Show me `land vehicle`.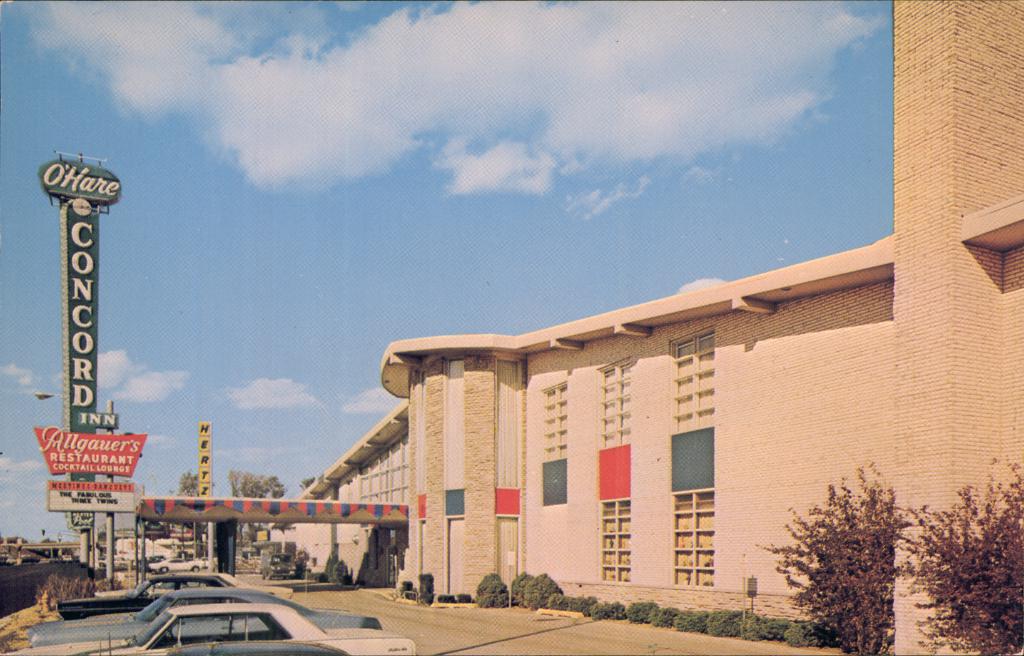
`land vehicle` is here: Rect(23, 593, 380, 643).
